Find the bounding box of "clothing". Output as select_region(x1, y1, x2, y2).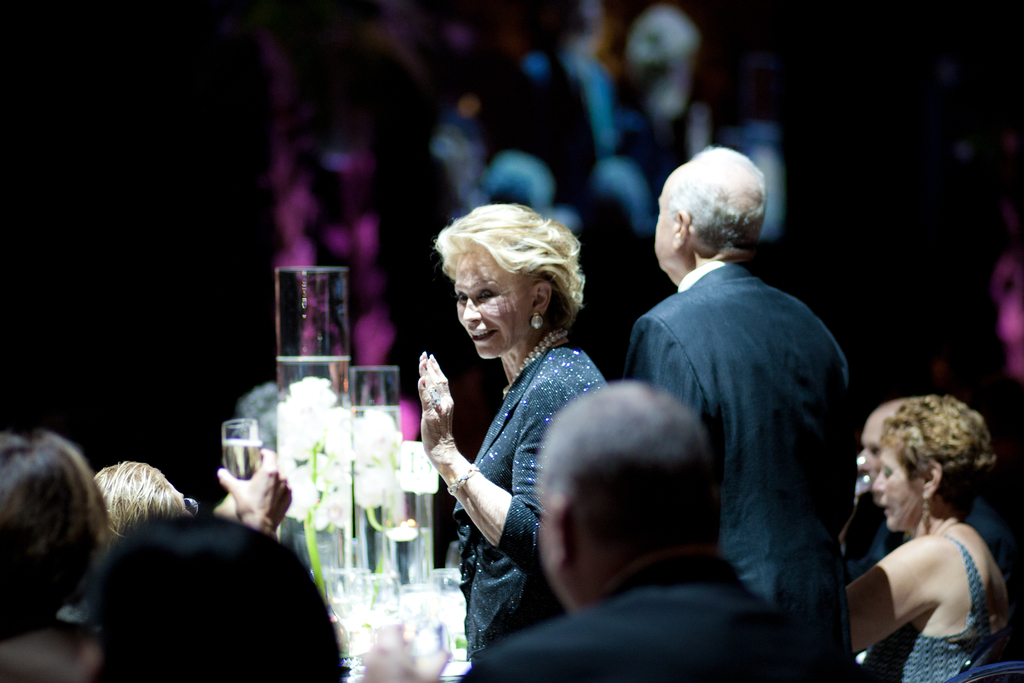
select_region(617, 186, 874, 660).
